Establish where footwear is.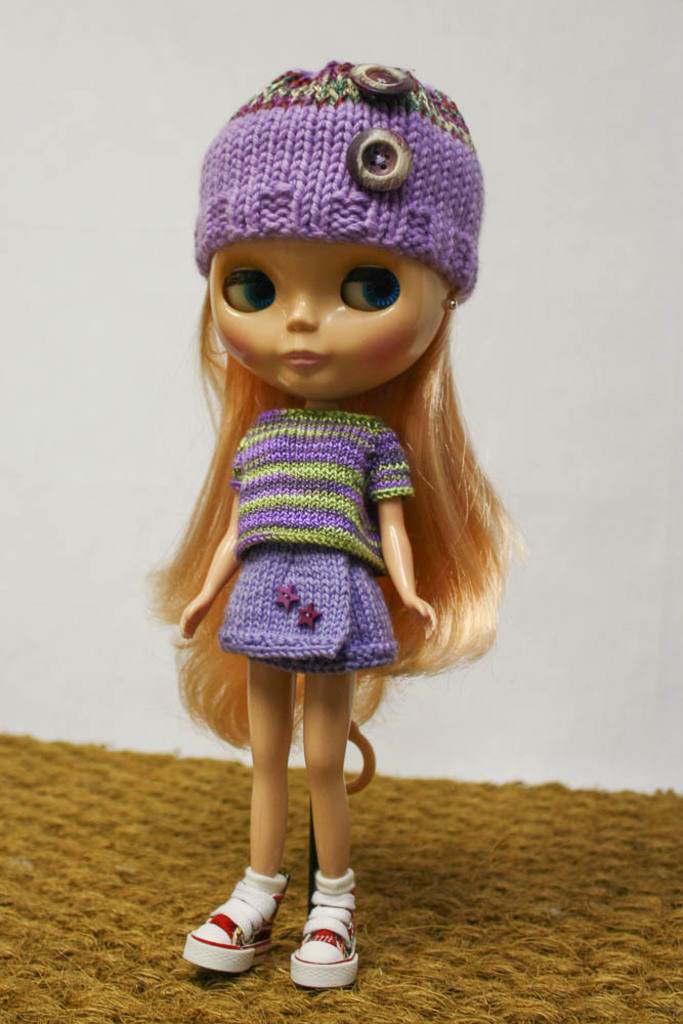
Established at x1=288 y1=868 x2=360 y2=993.
